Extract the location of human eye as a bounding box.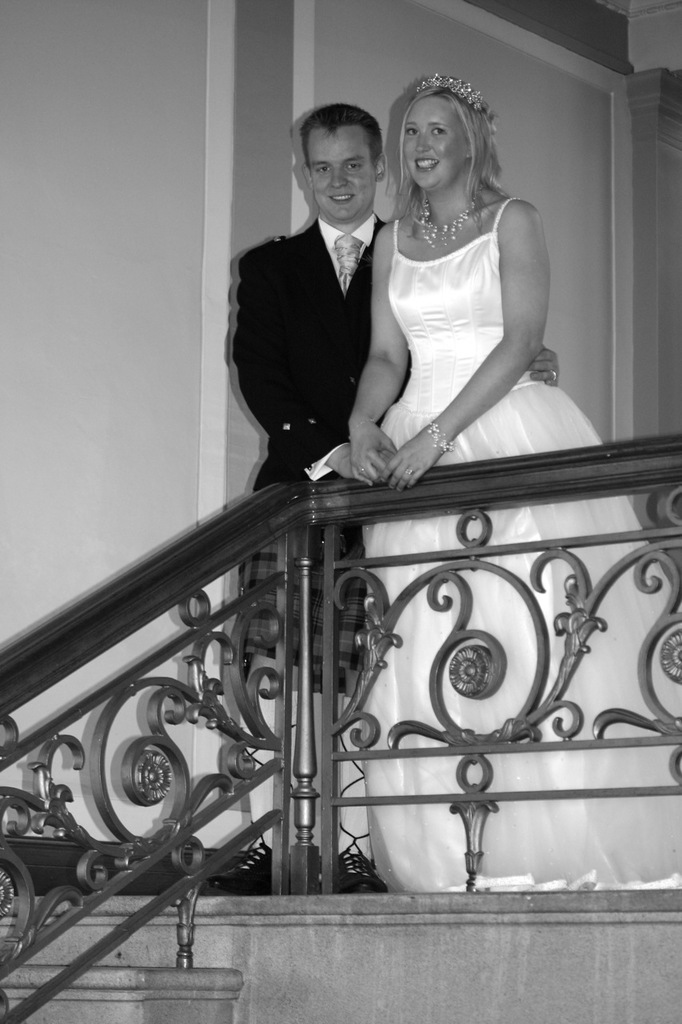
(left=344, top=162, right=360, bottom=170).
